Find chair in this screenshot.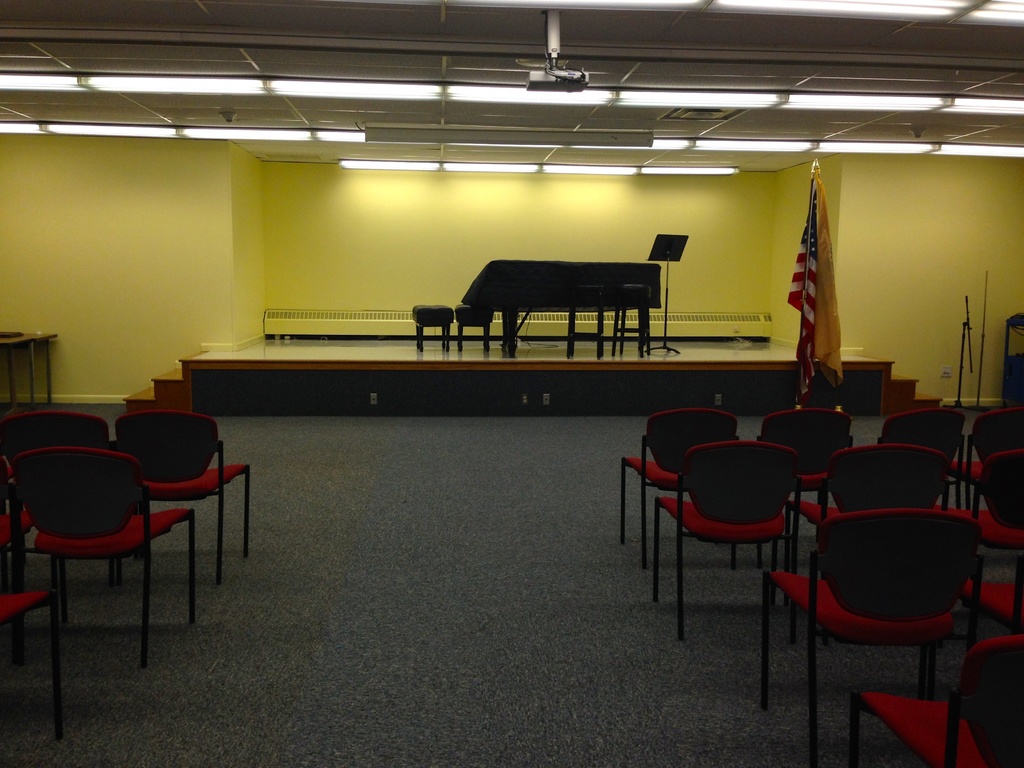
The bounding box for chair is (878, 404, 966, 512).
